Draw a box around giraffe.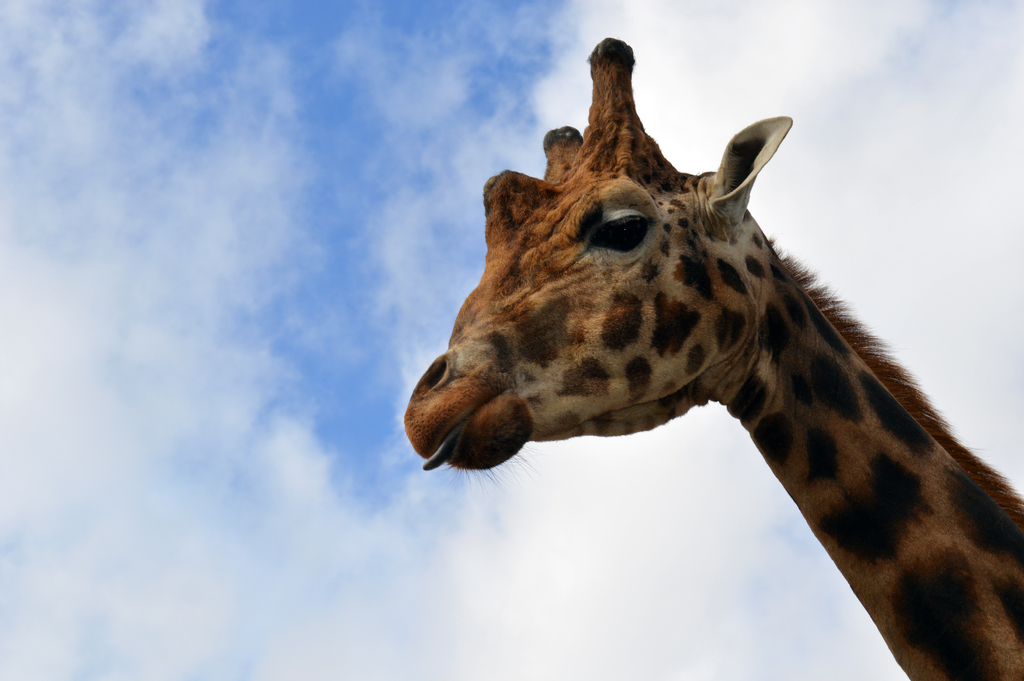
(left=410, top=34, right=1023, bottom=680).
